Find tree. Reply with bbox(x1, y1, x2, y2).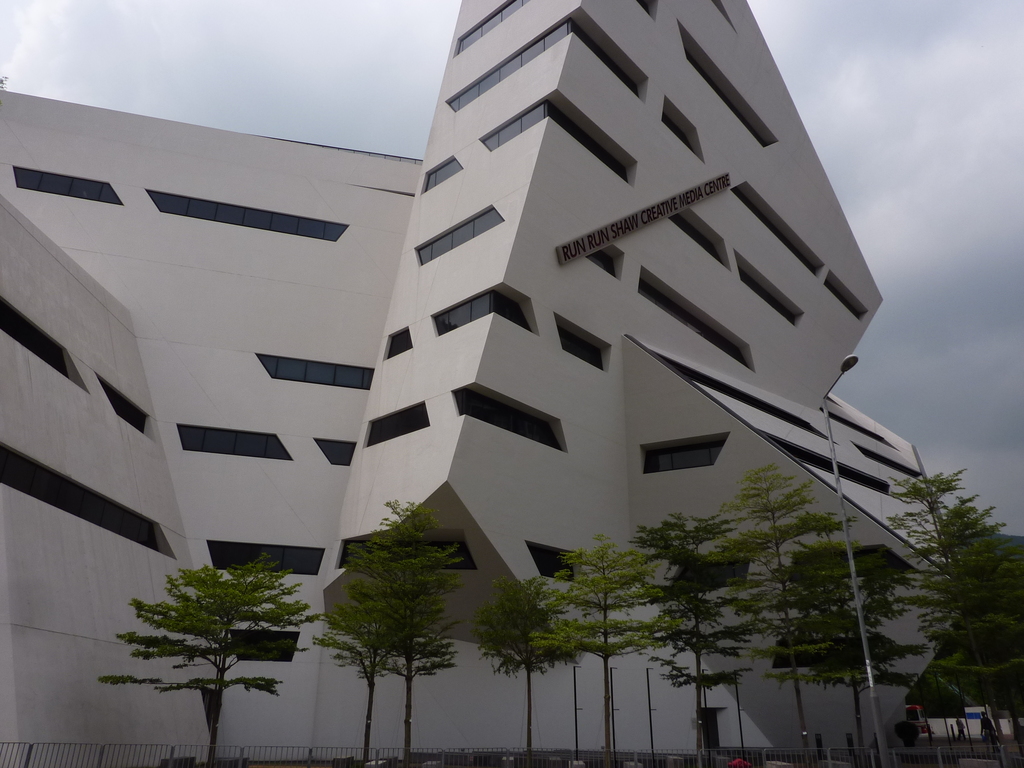
bbox(558, 526, 682, 765).
